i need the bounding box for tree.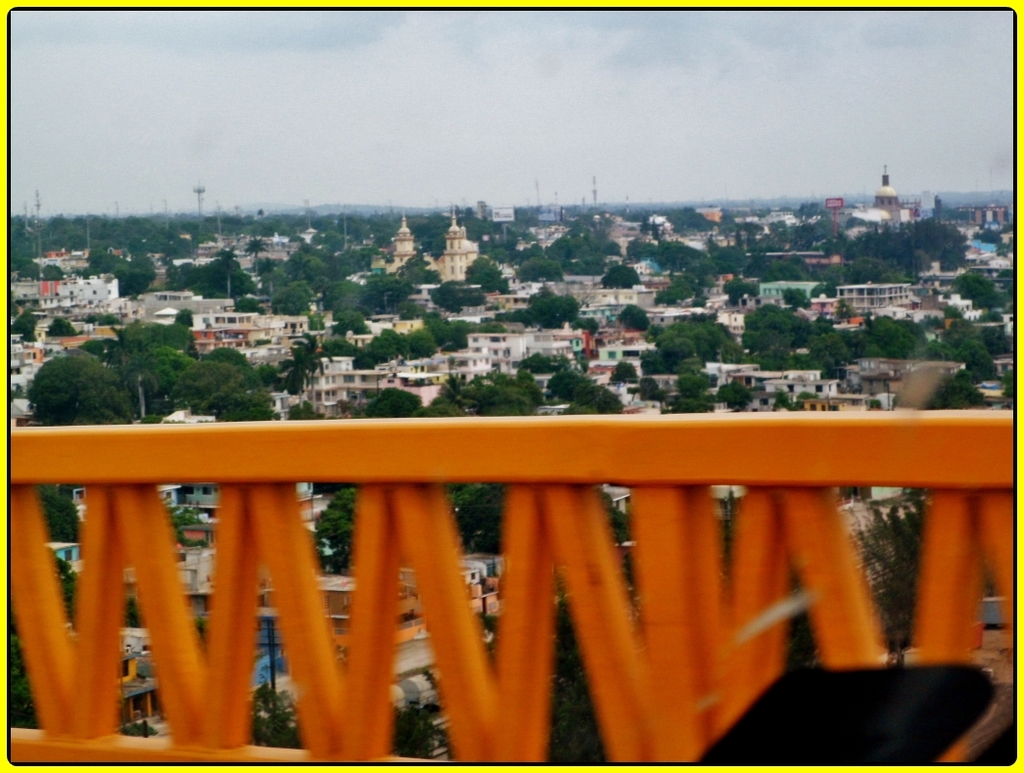
Here it is: bbox(461, 379, 550, 419).
